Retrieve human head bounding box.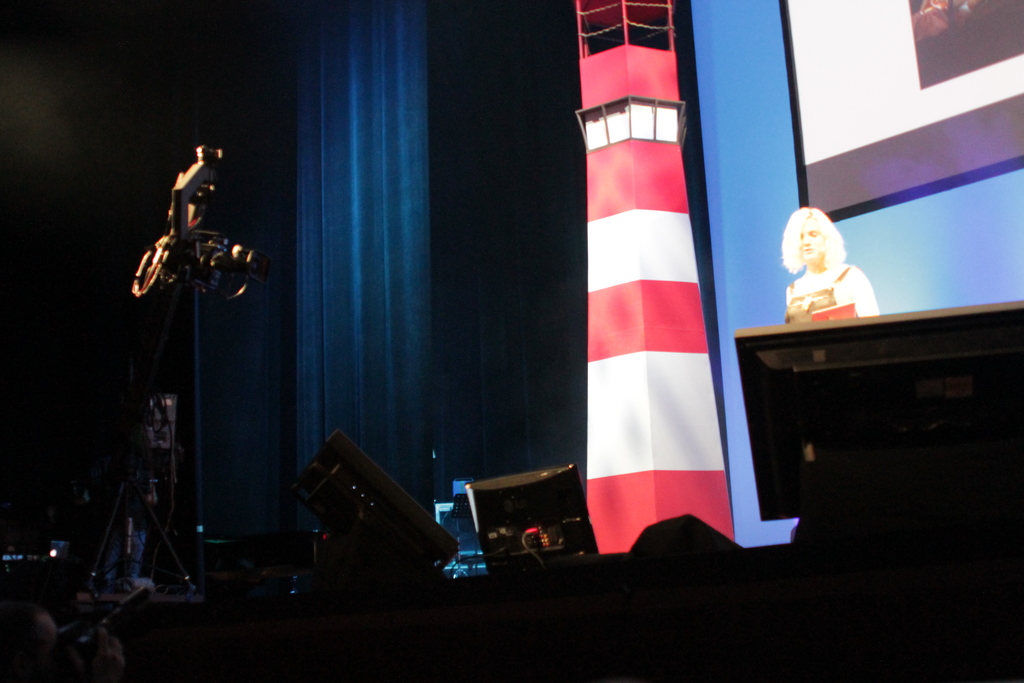
Bounding box: (left=780, top=205, right=852, bottom=286).
